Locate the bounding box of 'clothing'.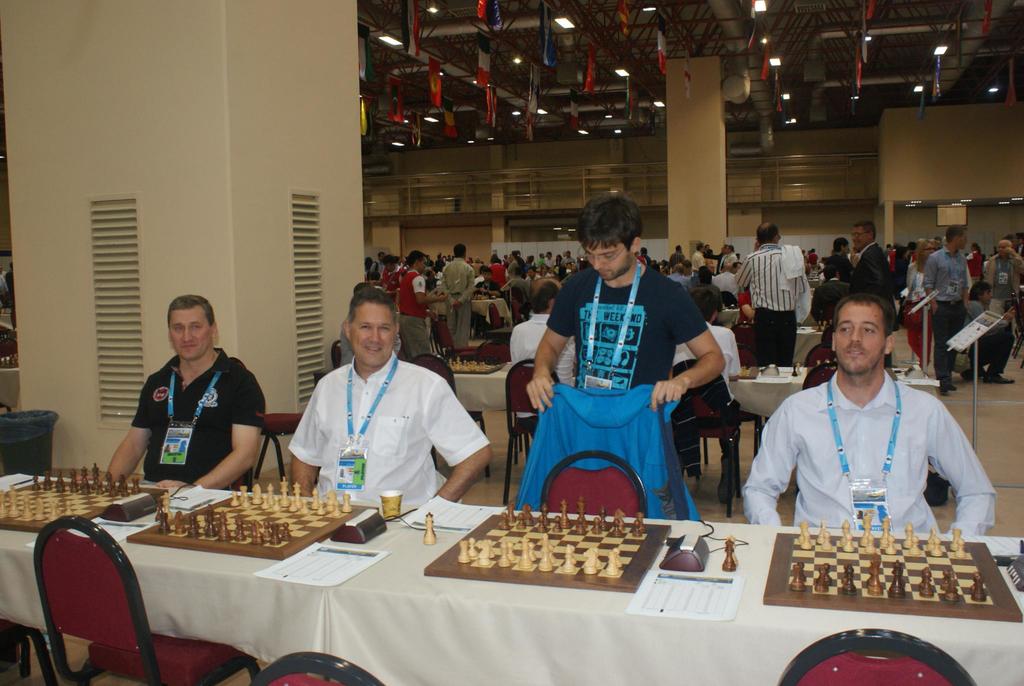
Bounding box: {"left": 365, "top": 263, "right": 374, "bottom": 281}.
